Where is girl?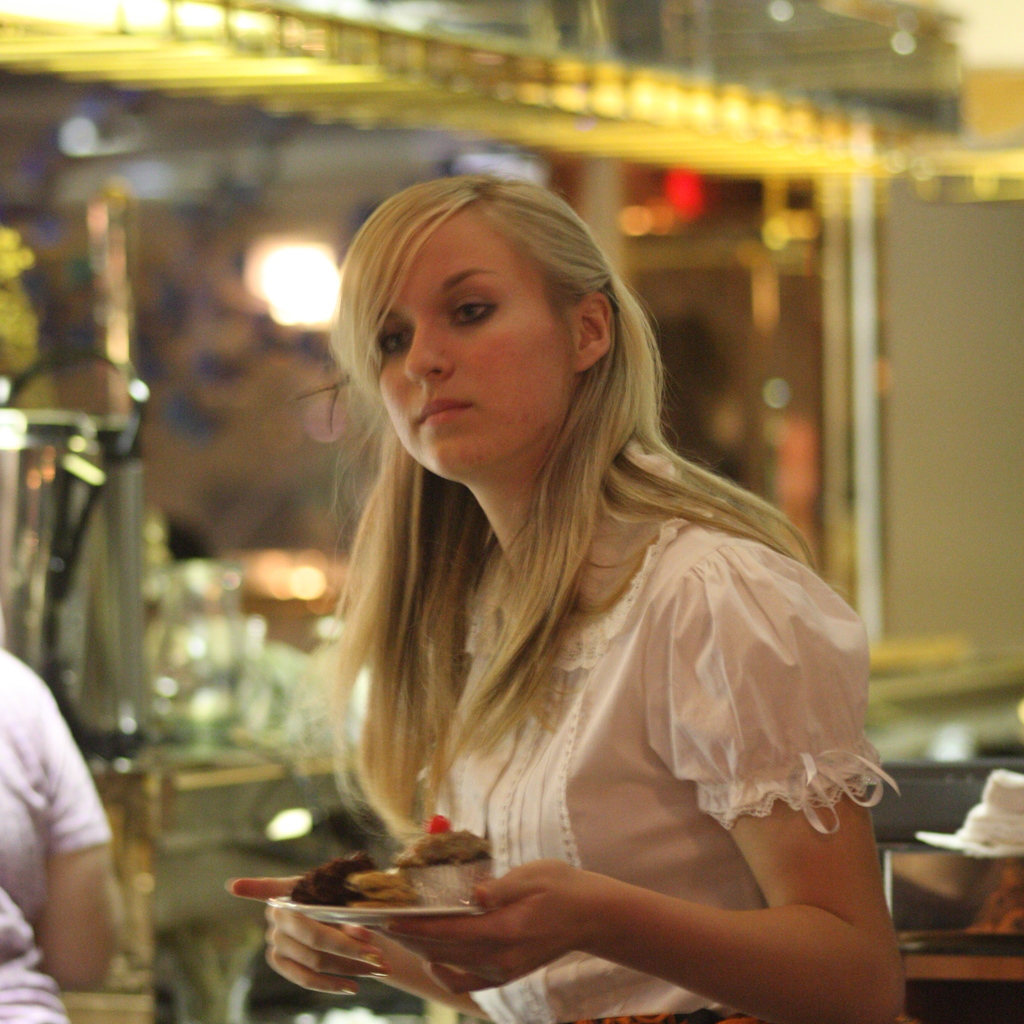
225, 174, 900, 1023.
